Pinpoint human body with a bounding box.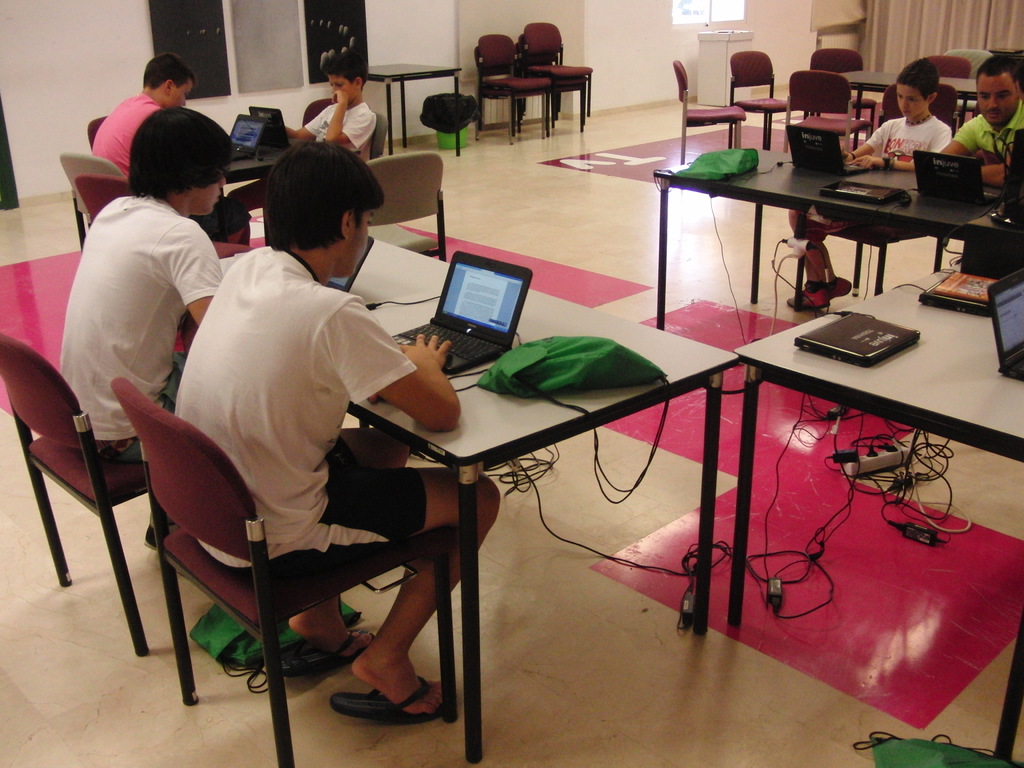
pyautogui.locateOnScreen(56, 189, 223, 554).
